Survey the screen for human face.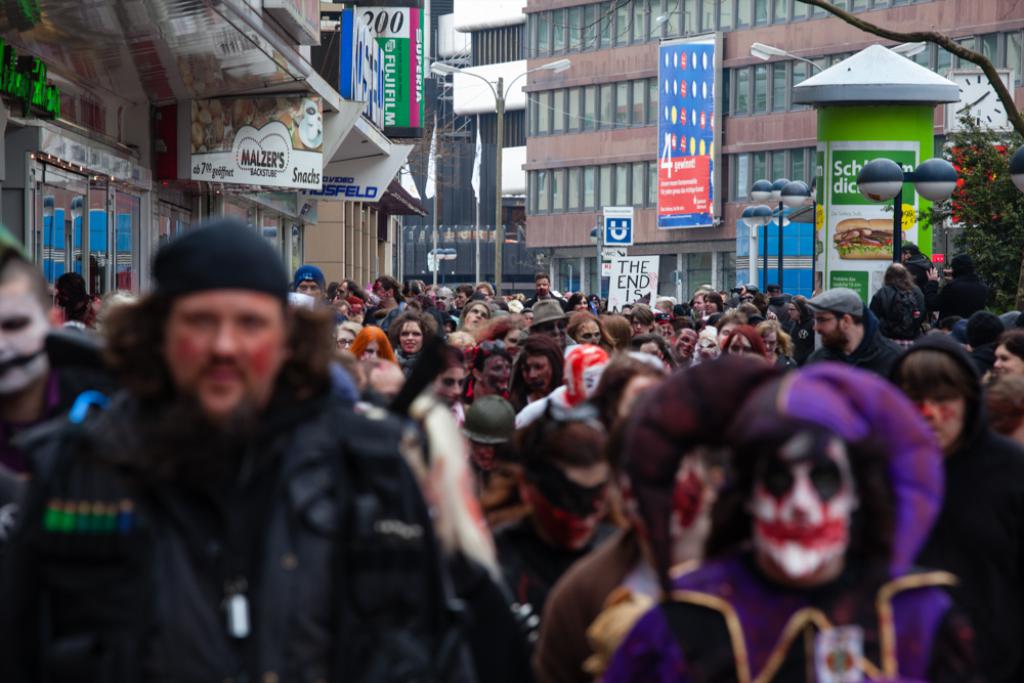
Survey found: x1=0, y1=275, x2=47, y2=392.
